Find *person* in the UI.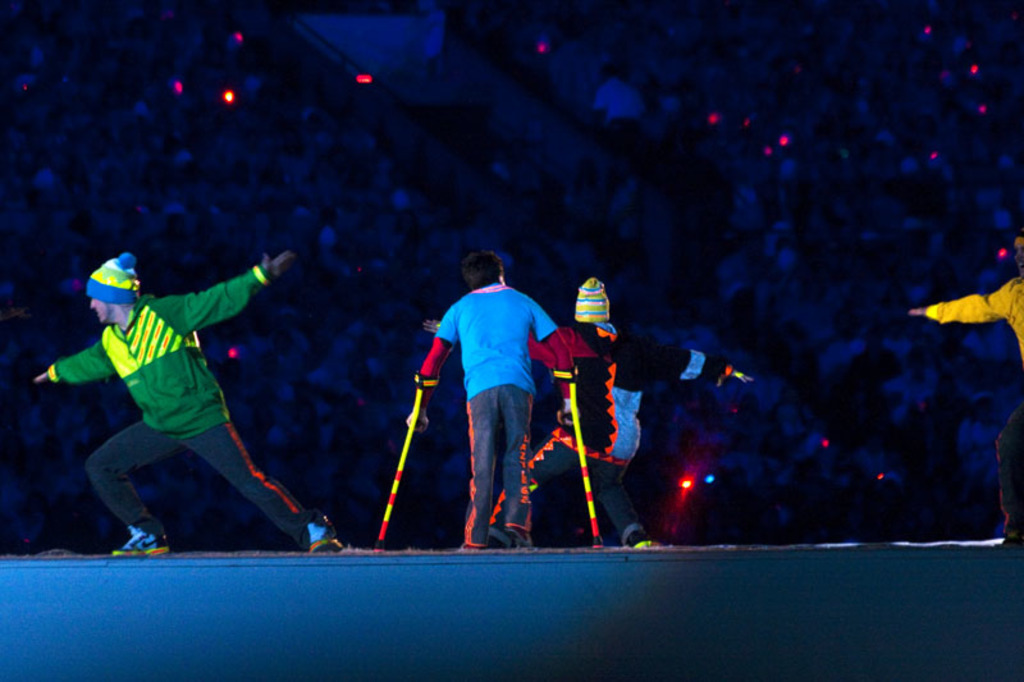
UI element at detection(922, 233, 1023, 544).
